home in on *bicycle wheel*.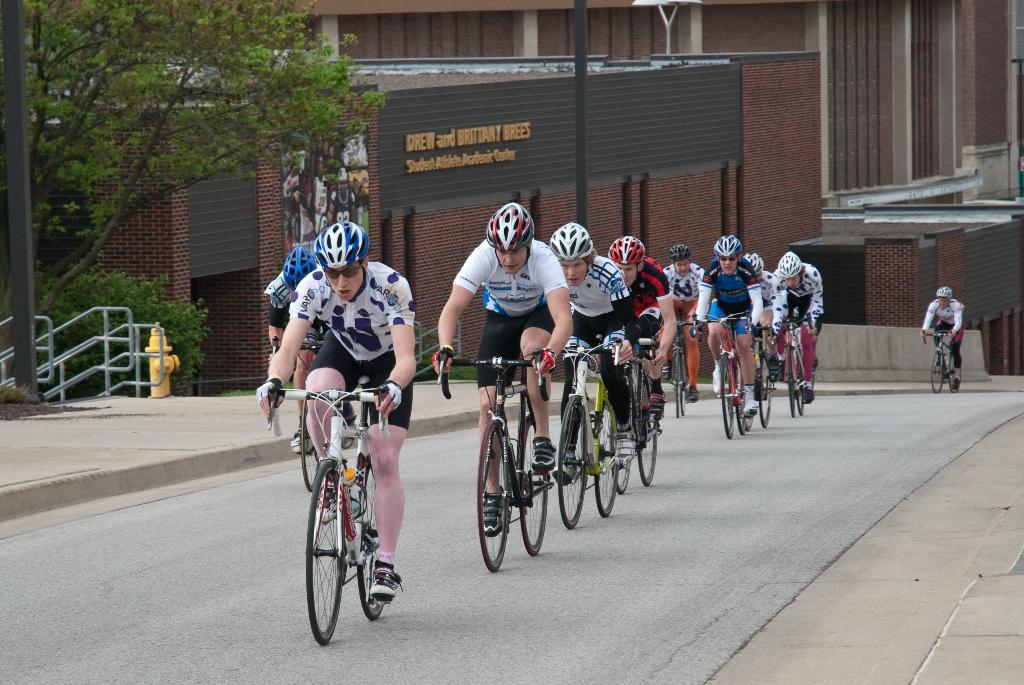
Homed in at 794/349/808/412.
